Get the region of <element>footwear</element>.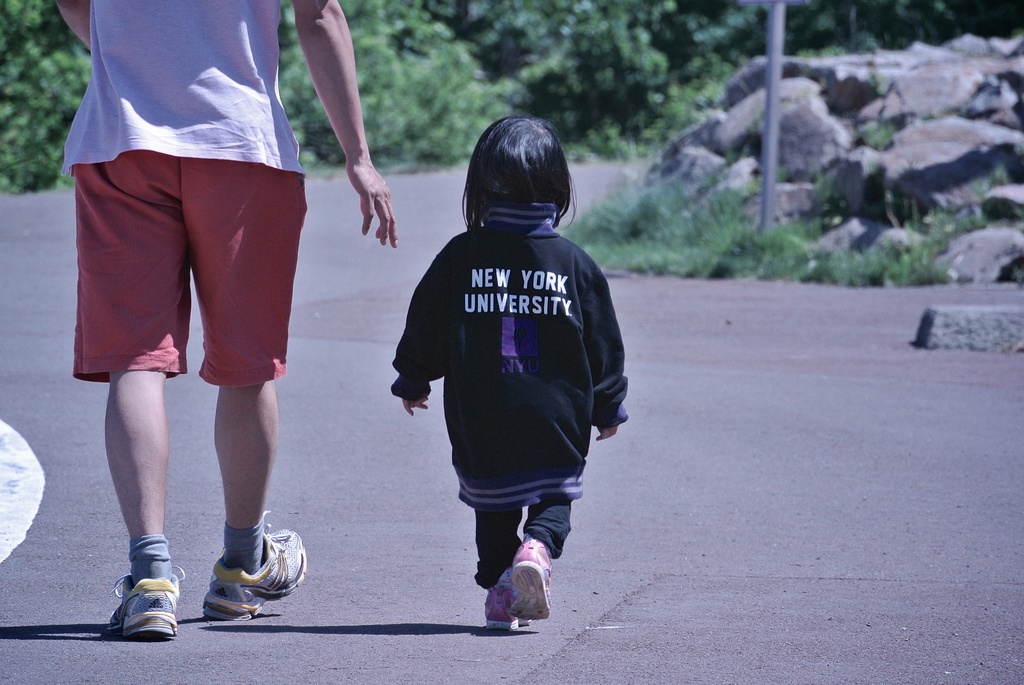
box=[185, 533, 292, 624].
